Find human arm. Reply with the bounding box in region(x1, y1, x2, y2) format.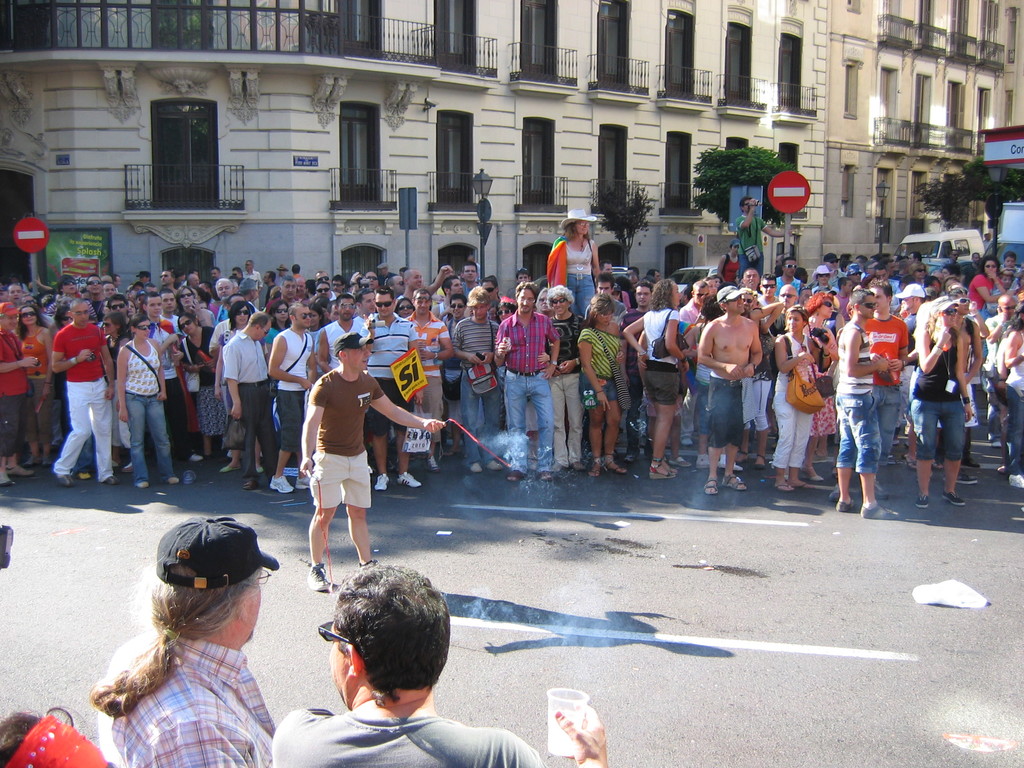
region(0, 333, 40, 378).
